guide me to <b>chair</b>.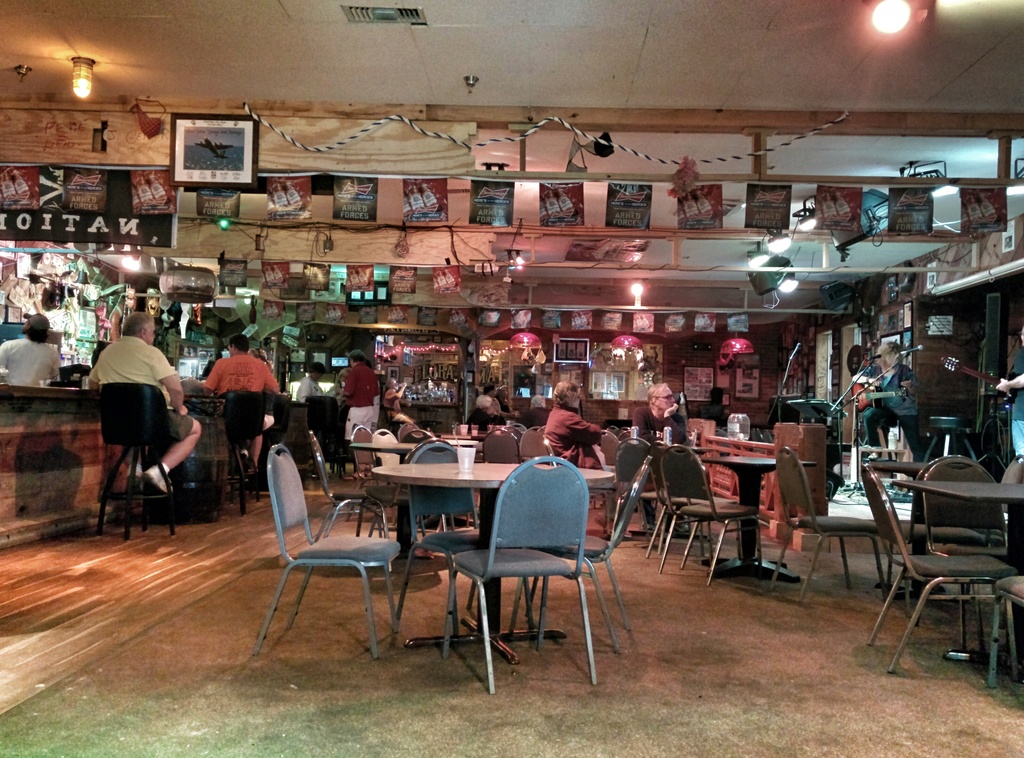
Guidance: rect(521, 454, 653, 660).
